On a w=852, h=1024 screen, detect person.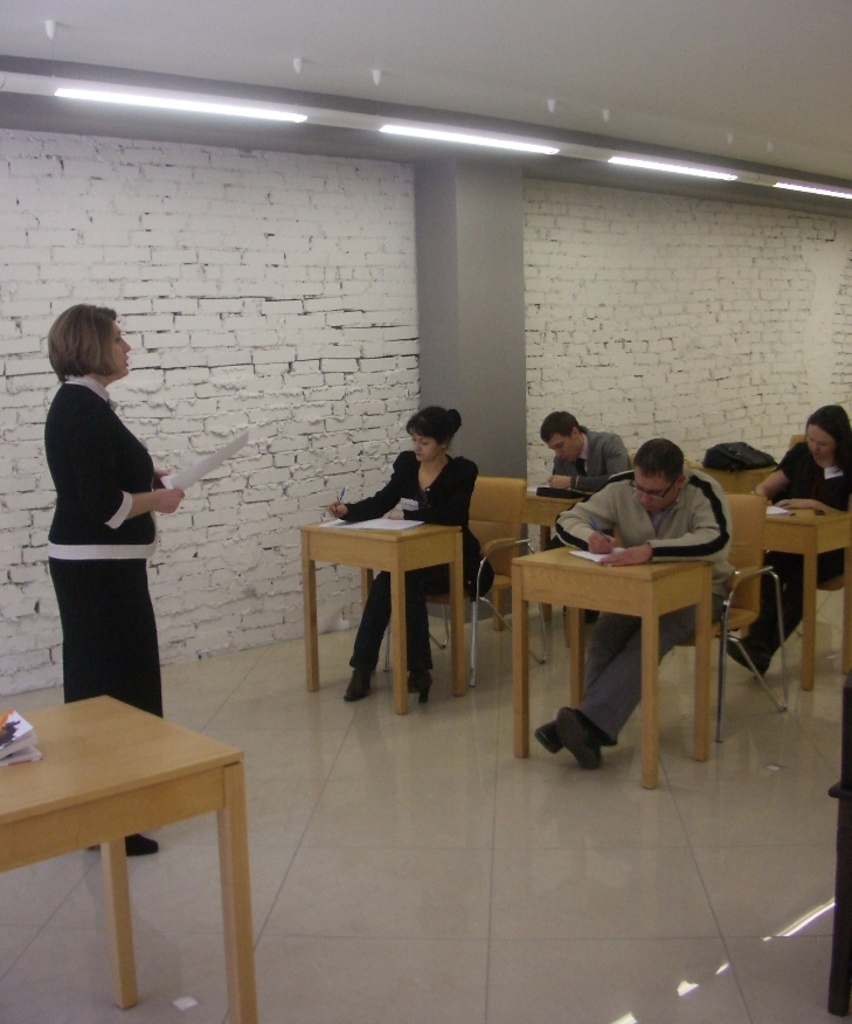
(left=340, top=404, right=494, bottom=701).
